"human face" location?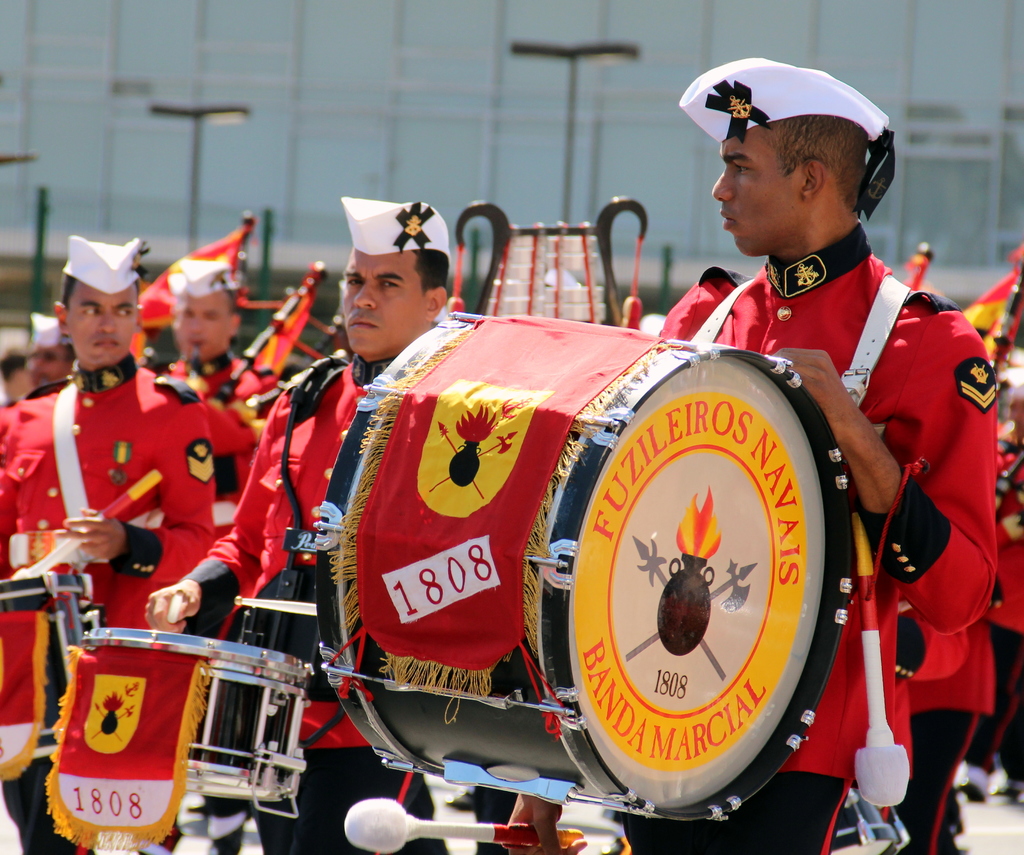
(x1=26, y1=345, x2=73, y2=386)
